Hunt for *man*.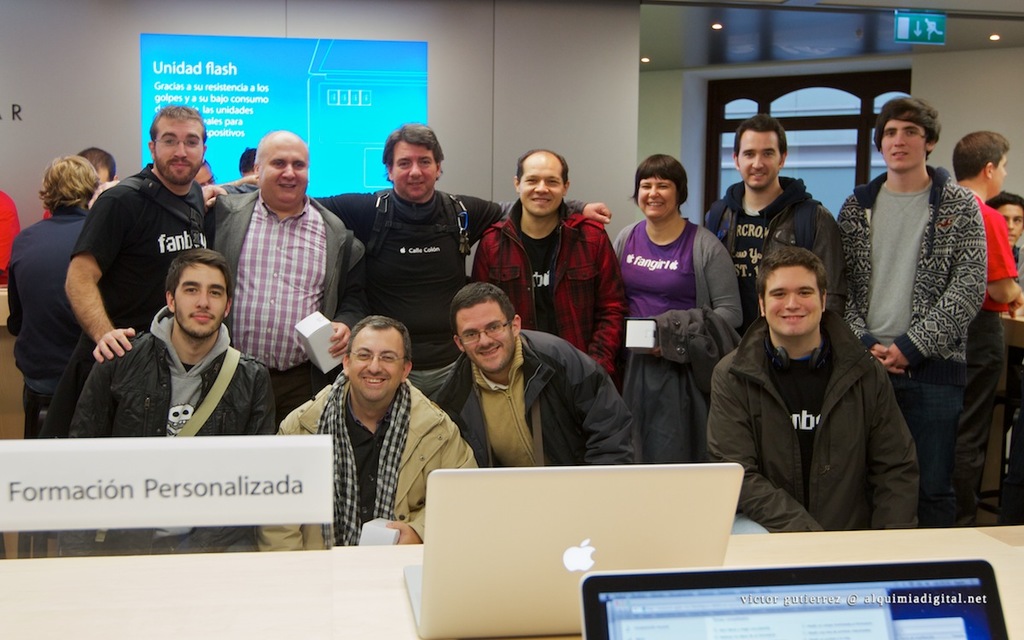
Hunted down at 250,315,475,551.
